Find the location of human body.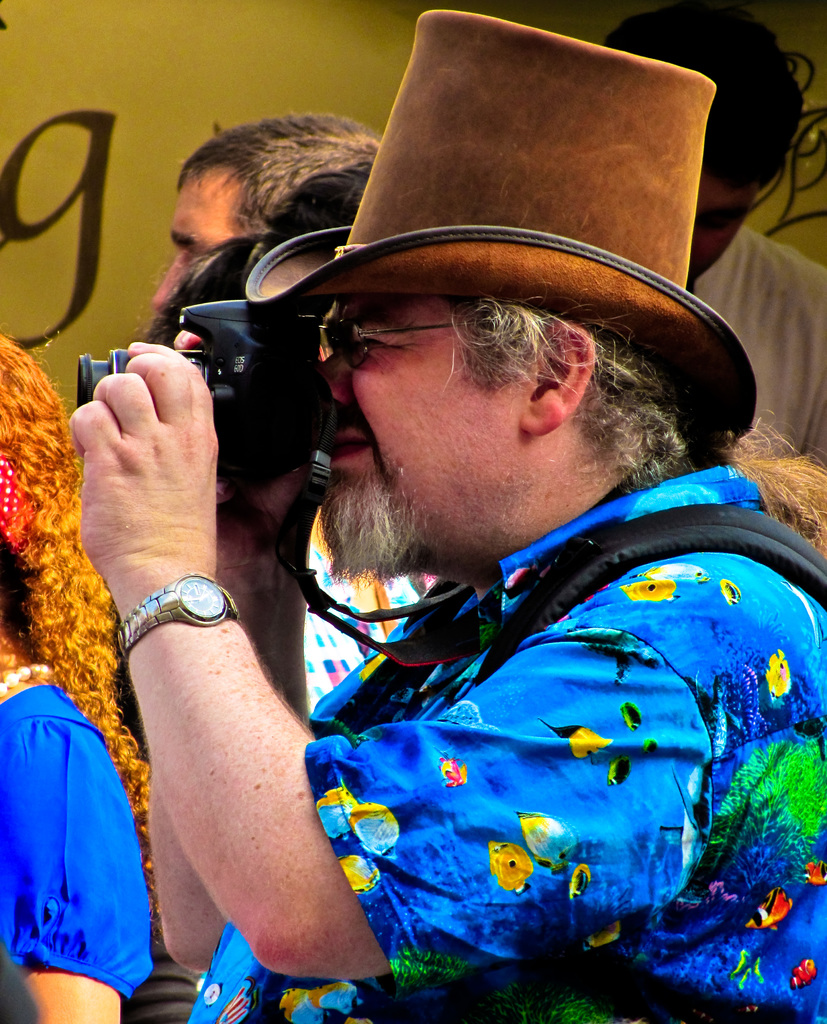
Location: left=307, top=509, right=438, bottom=715.
